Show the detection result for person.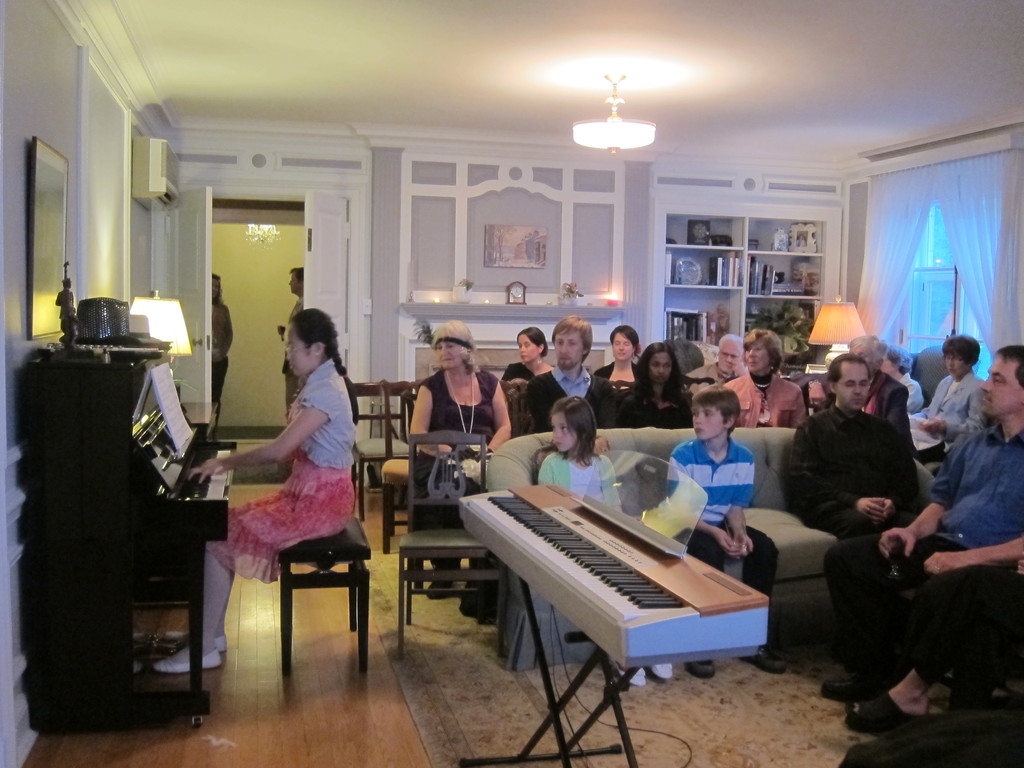
[left=844, top=336, right=925, bottom=465].
